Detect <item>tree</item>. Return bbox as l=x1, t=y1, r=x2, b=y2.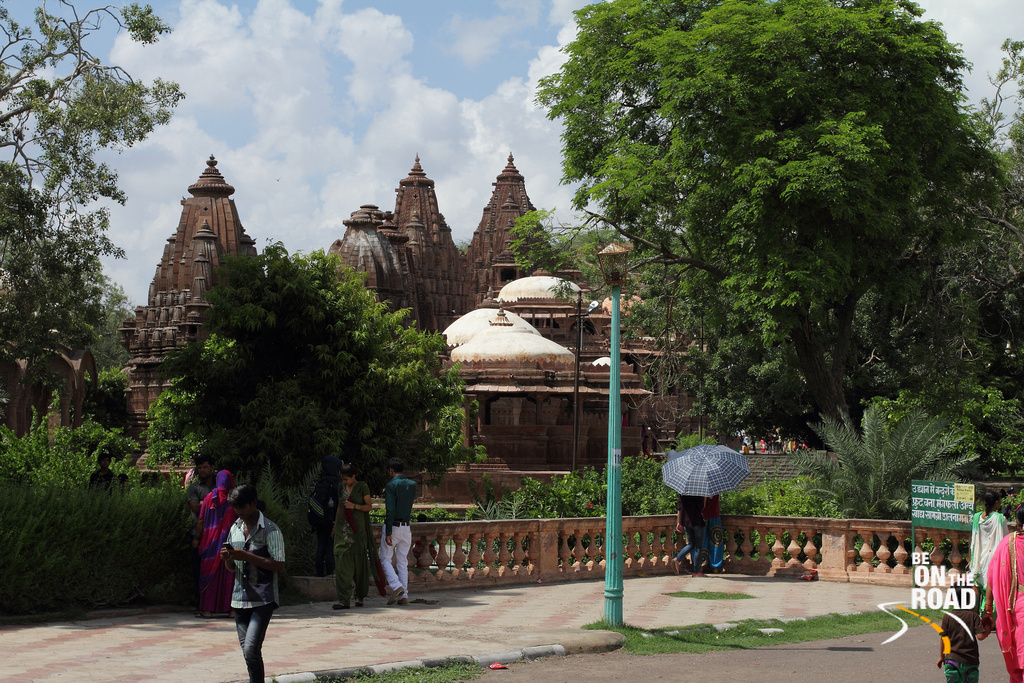
l=484, t=0, r=990, b=569.
